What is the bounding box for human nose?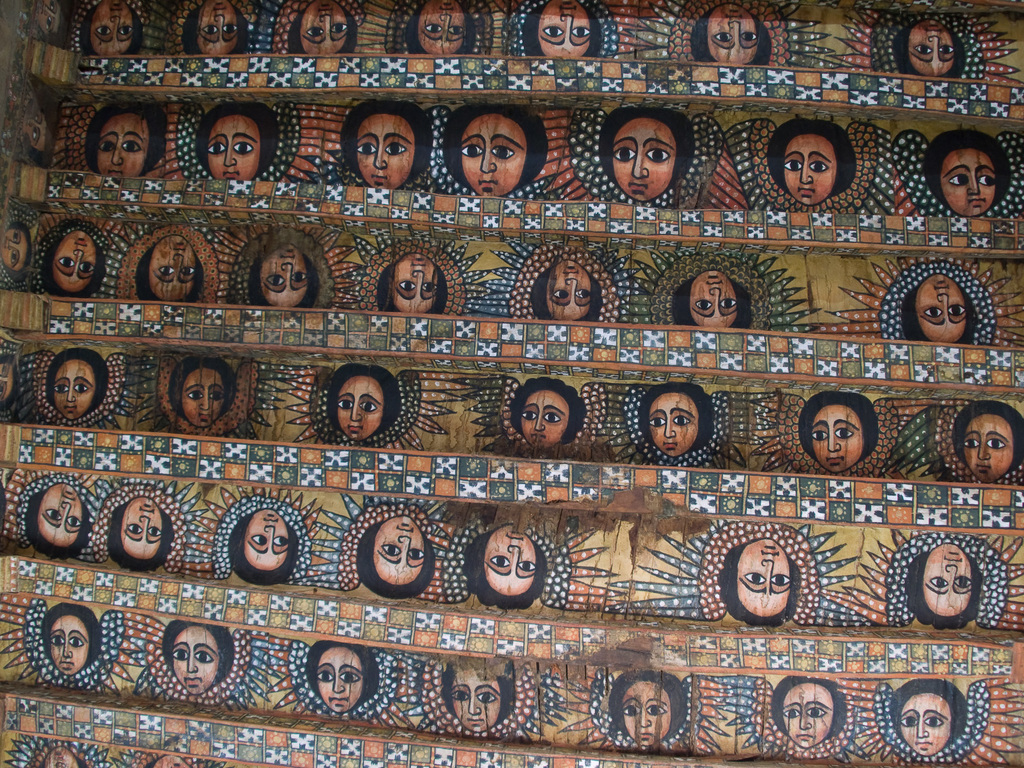
crop(111, 14, 122, 33).
